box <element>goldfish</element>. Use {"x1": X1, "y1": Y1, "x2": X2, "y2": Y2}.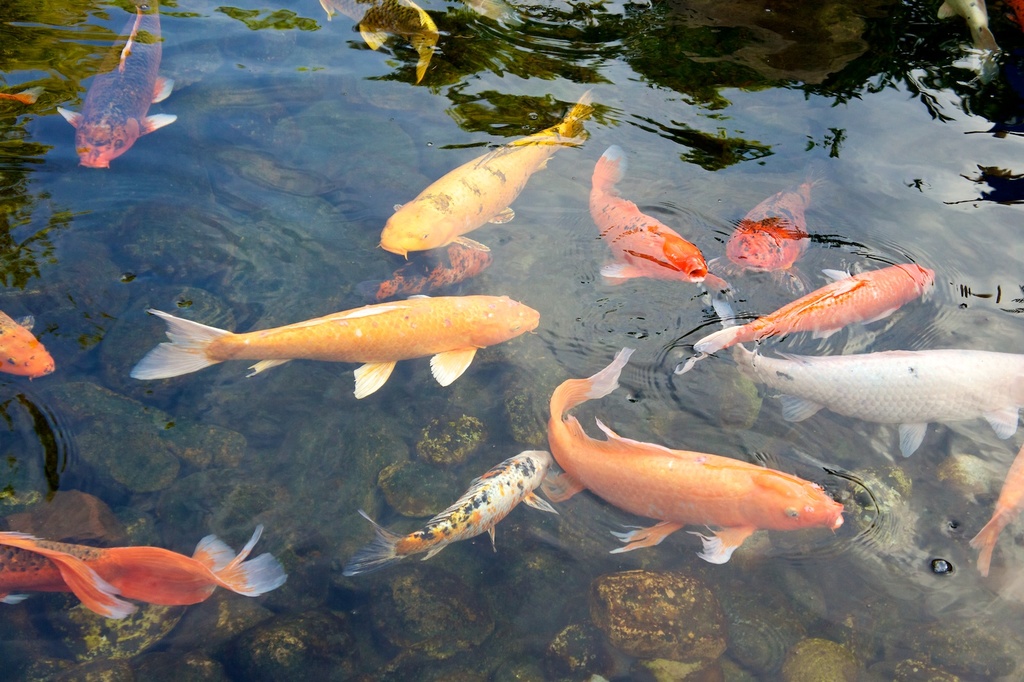
{"x1": 737, "y1": 345, "x2": 1020, "y2": 458}.
